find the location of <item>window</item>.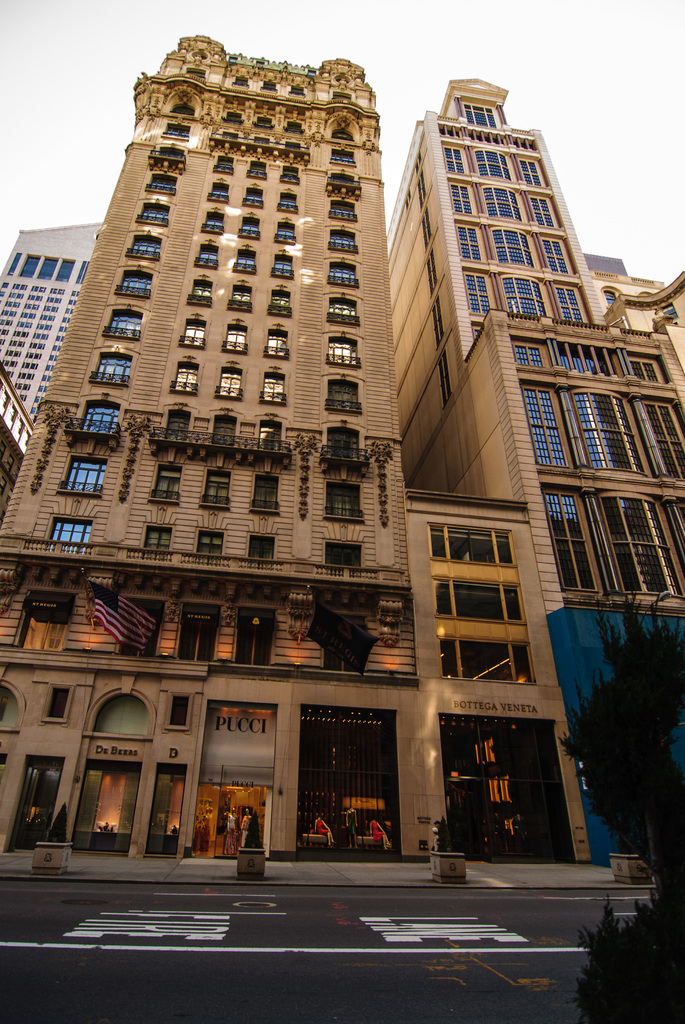
Location: region(221, 315, 247, 351).
